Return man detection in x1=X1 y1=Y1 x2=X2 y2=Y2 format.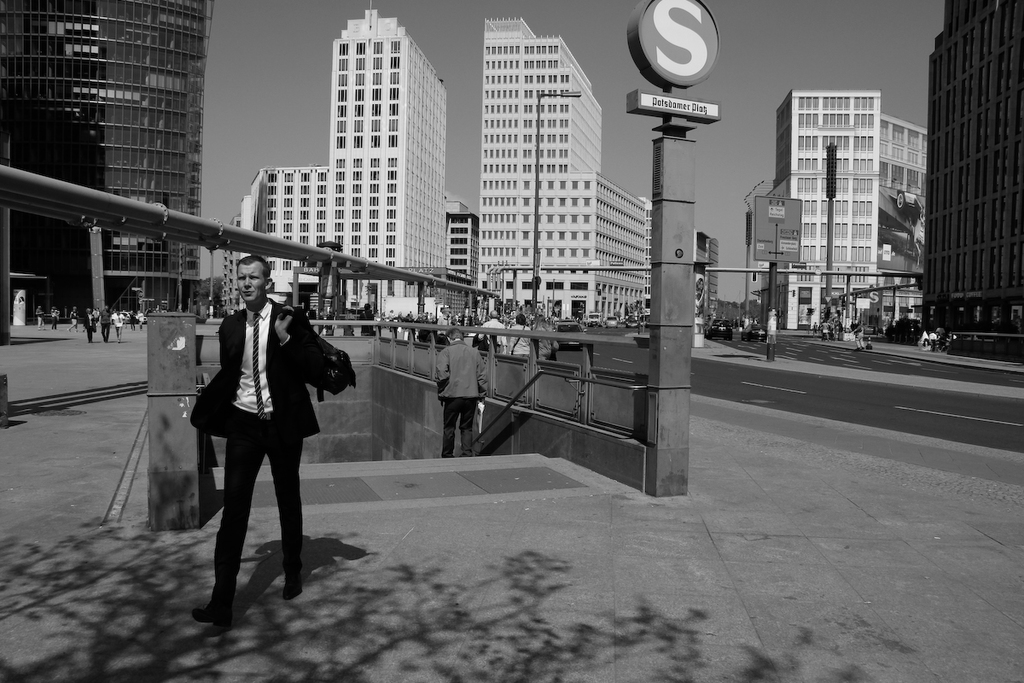
x1=180 y1=261 x2=334 y2=625.
